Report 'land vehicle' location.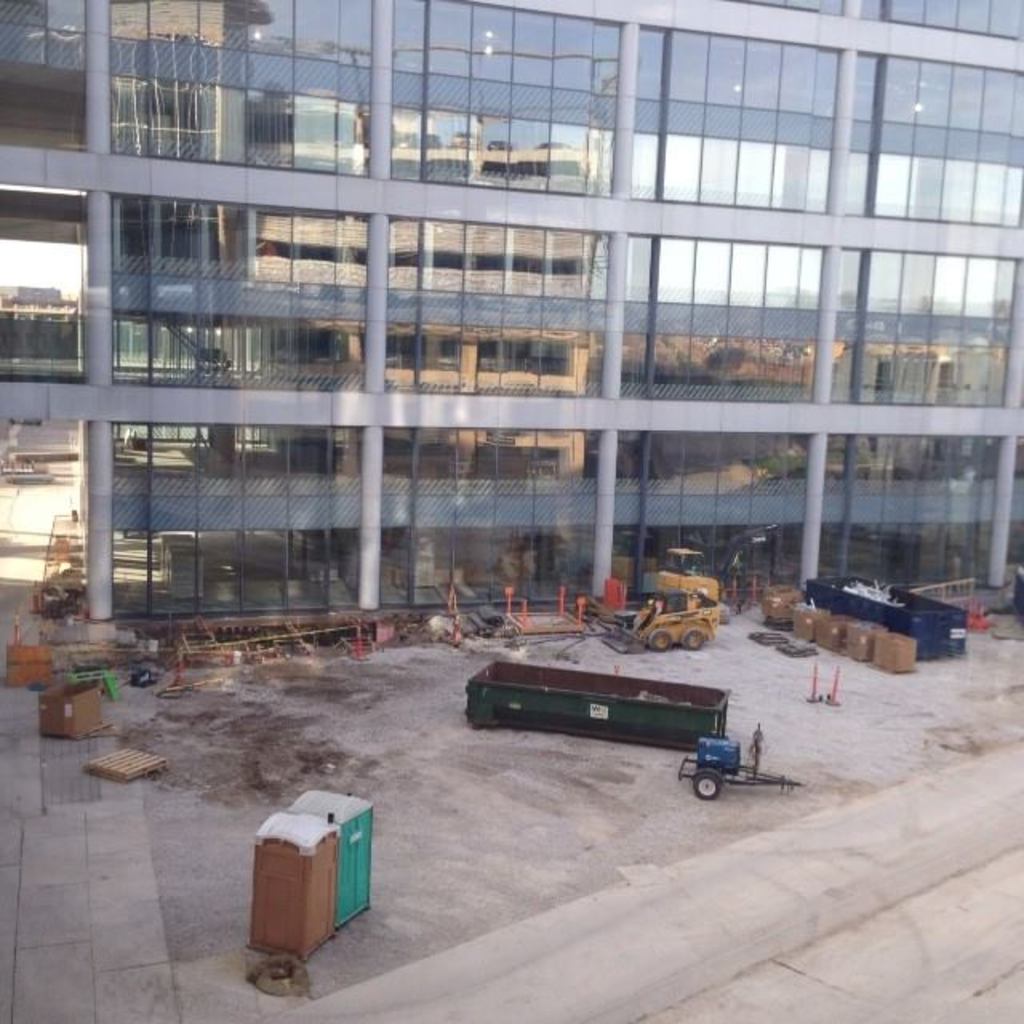
Report: {"left": 614, "top": 584, "right": 750, "bottom": 672}.
